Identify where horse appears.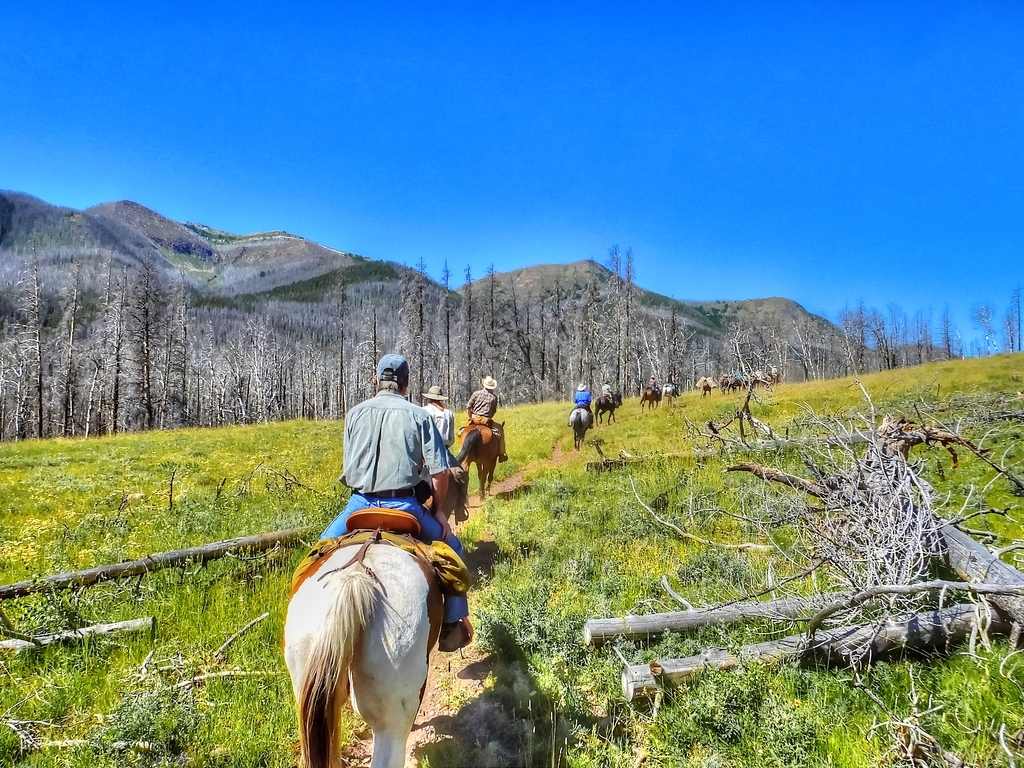
Appears at select_region(593, 387, 625, 424).
